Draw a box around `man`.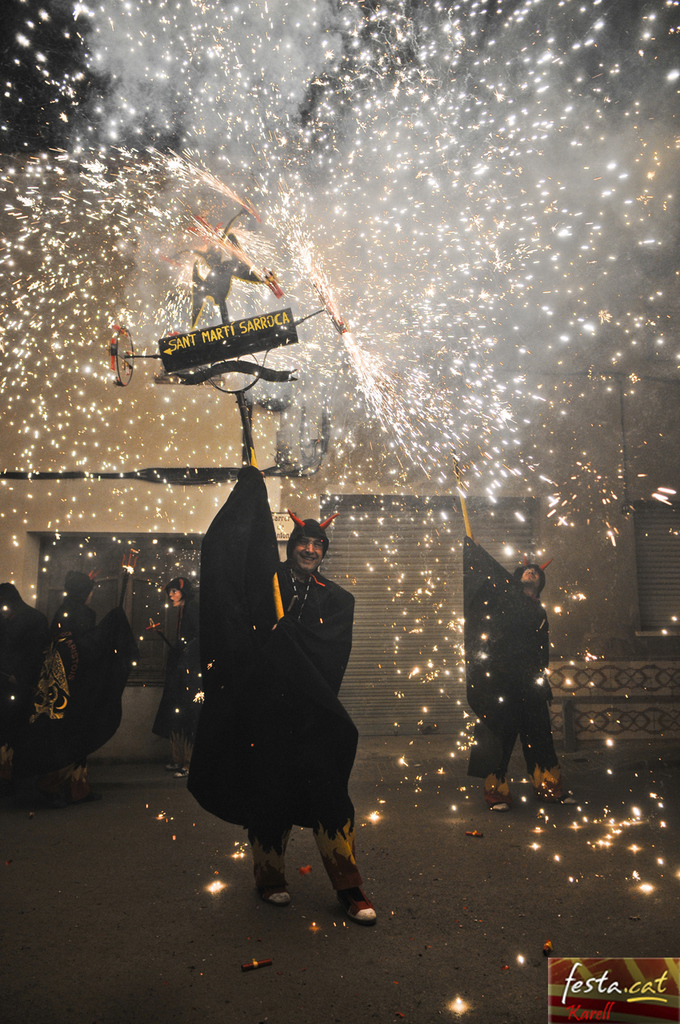
l=174, t=502, r=375, b=914.
